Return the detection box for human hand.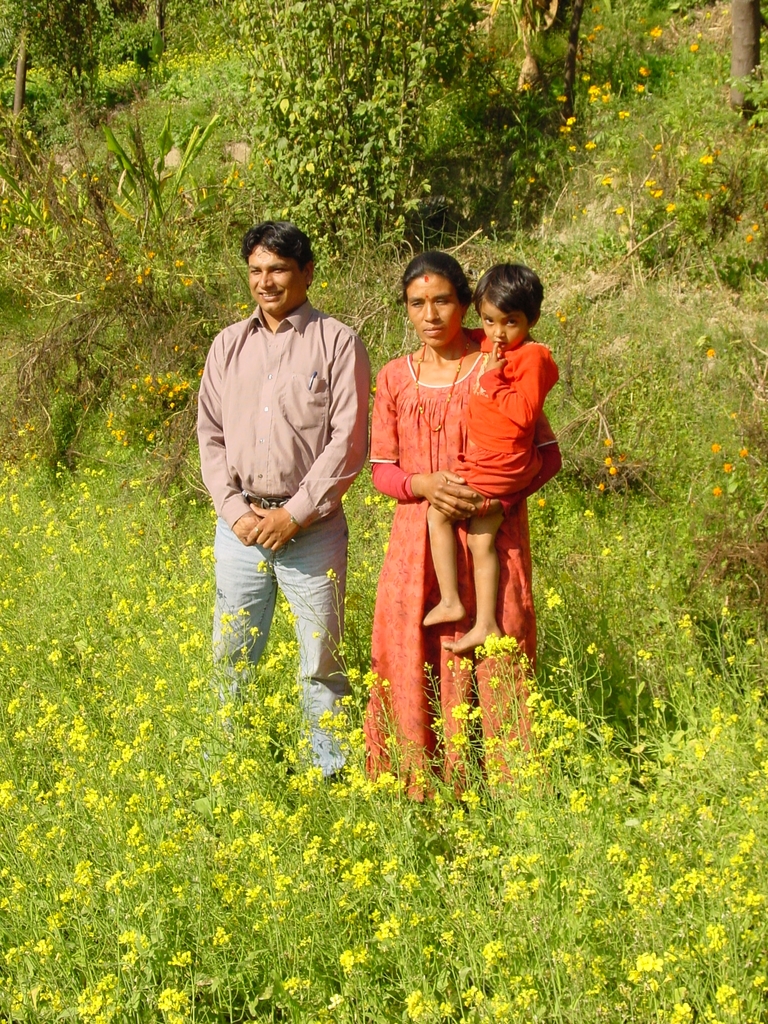
locate(447, 482, 483, 518).
